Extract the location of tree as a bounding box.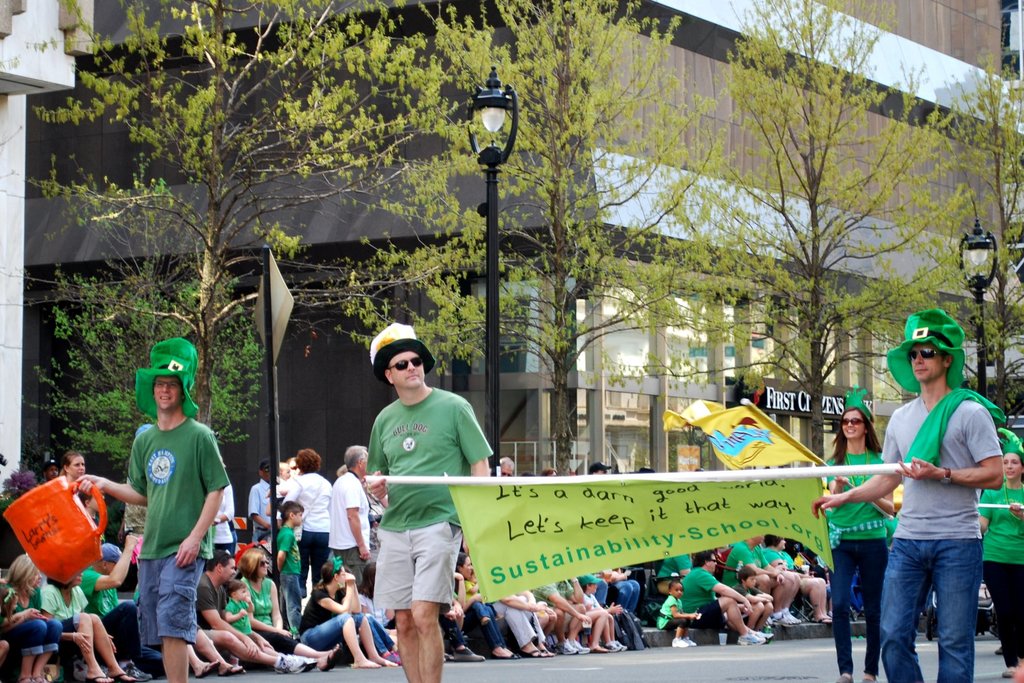
<box>22,176,269,547</box>.
